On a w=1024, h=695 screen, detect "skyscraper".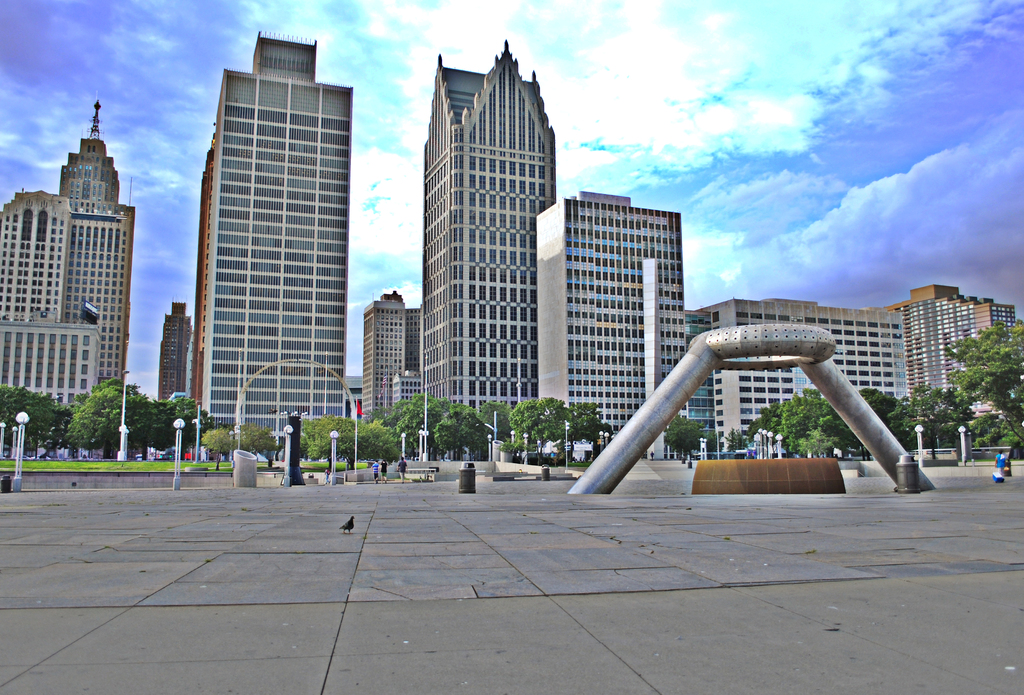
{"left": 0, "top": 104, "right": 124, "bottom": 412}.
